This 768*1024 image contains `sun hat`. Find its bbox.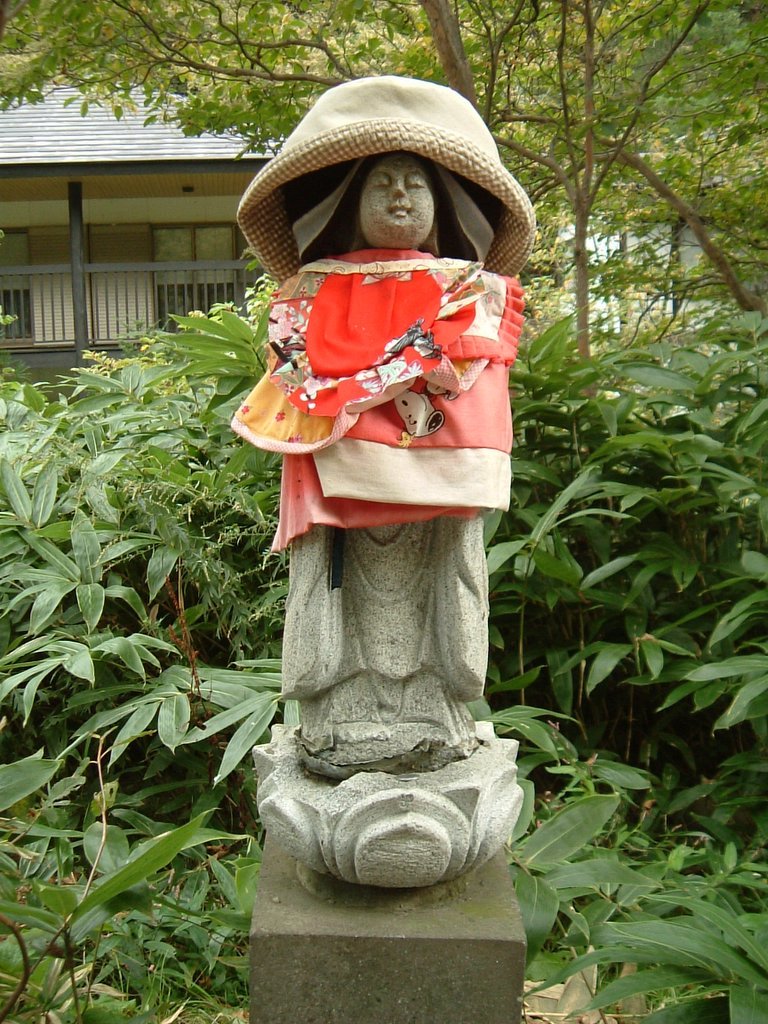
l=231, t=72, r=538, b=270.
